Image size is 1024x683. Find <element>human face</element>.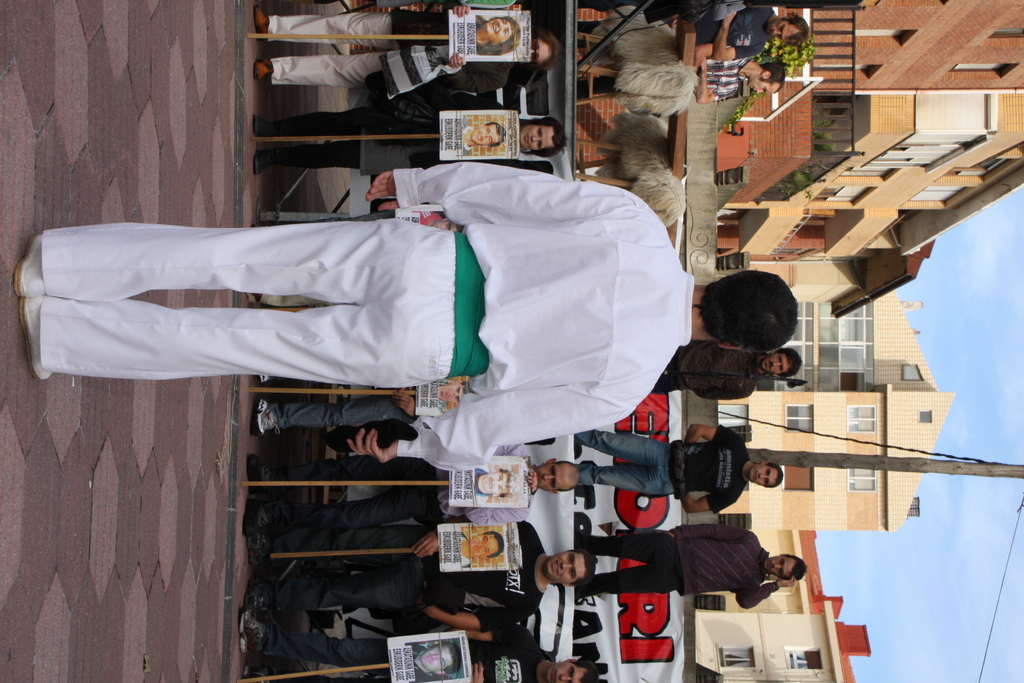
(469, 536, 500, 557).
